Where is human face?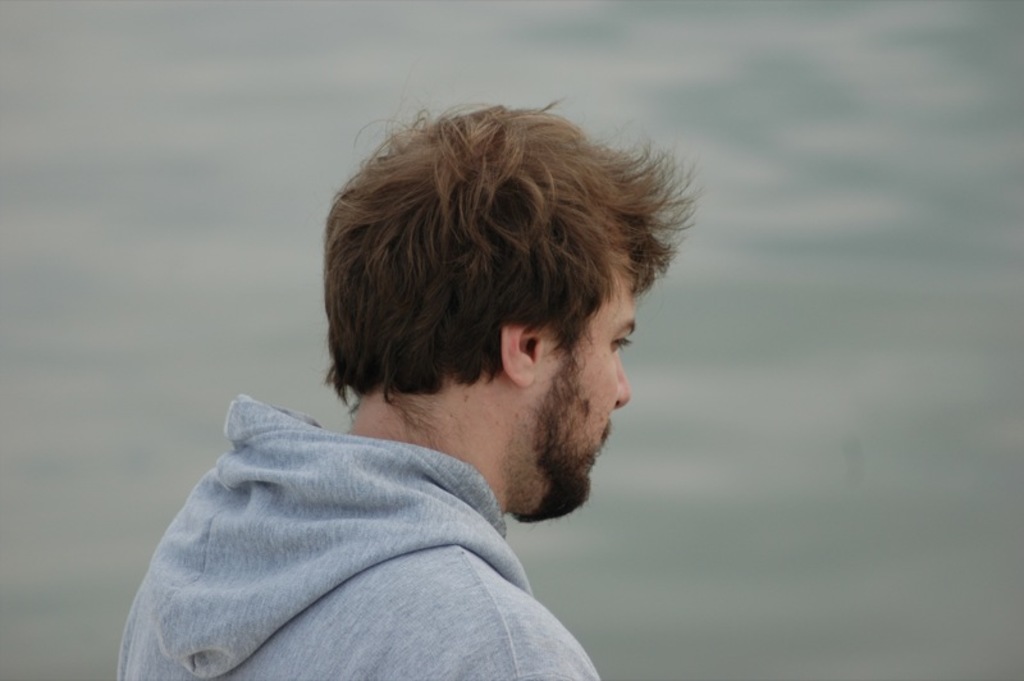
[552, 274, 634, 509].
